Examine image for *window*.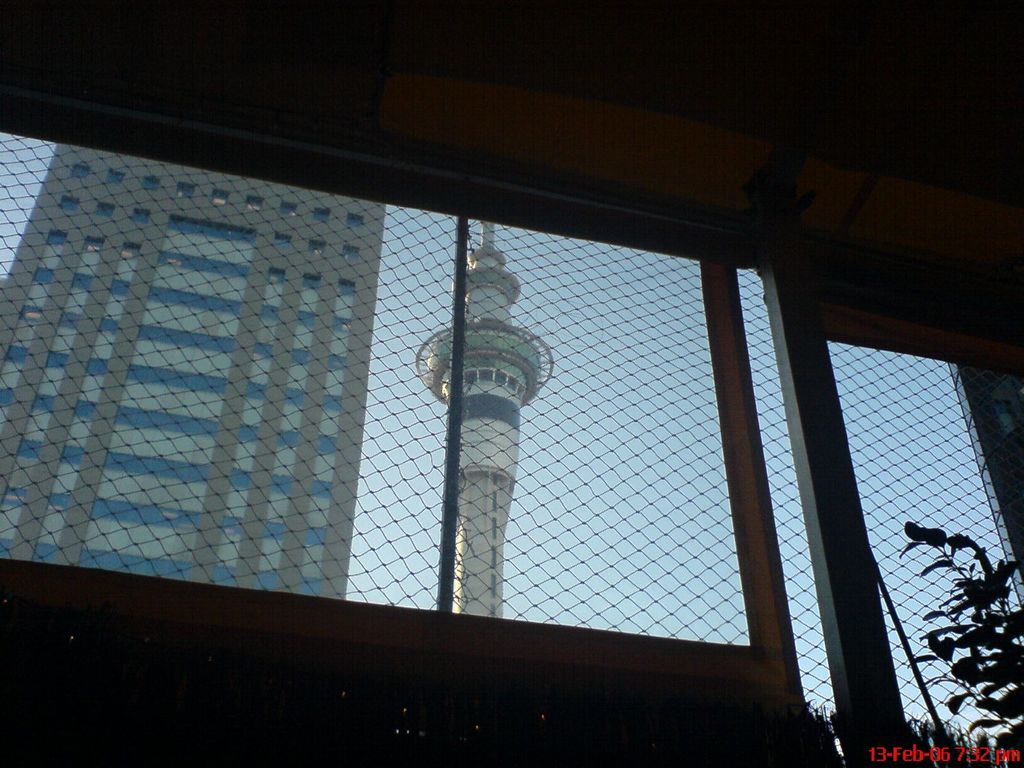
Examination result: 509,376,520,392.
